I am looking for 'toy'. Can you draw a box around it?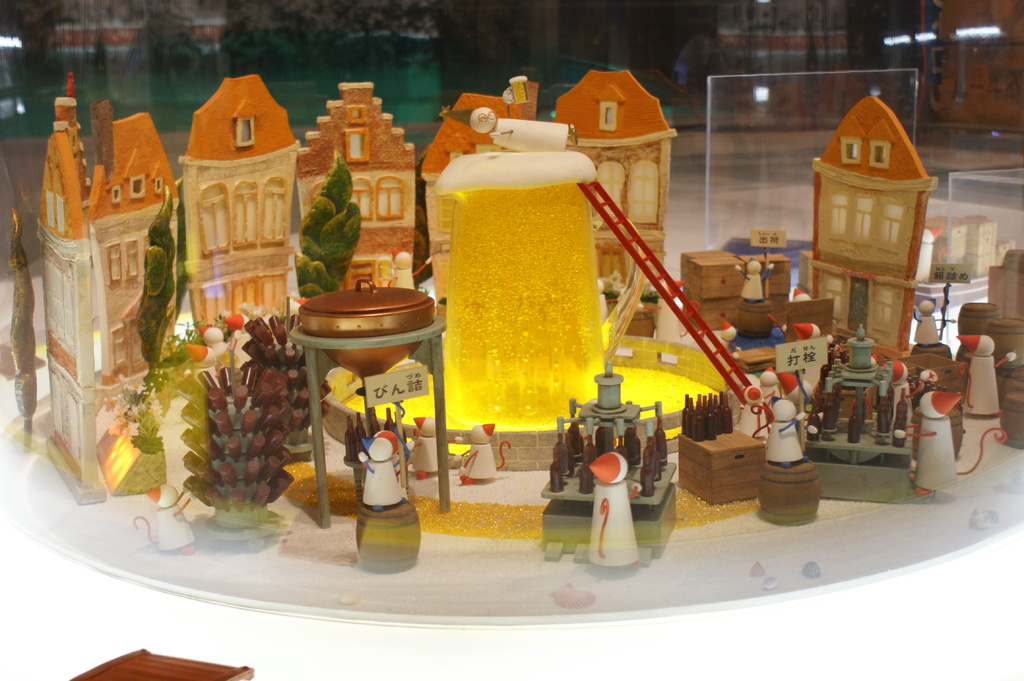
Sure, the bounding box is {"left": 227, "top": 313, "right": 318, "bottom": 468}.
